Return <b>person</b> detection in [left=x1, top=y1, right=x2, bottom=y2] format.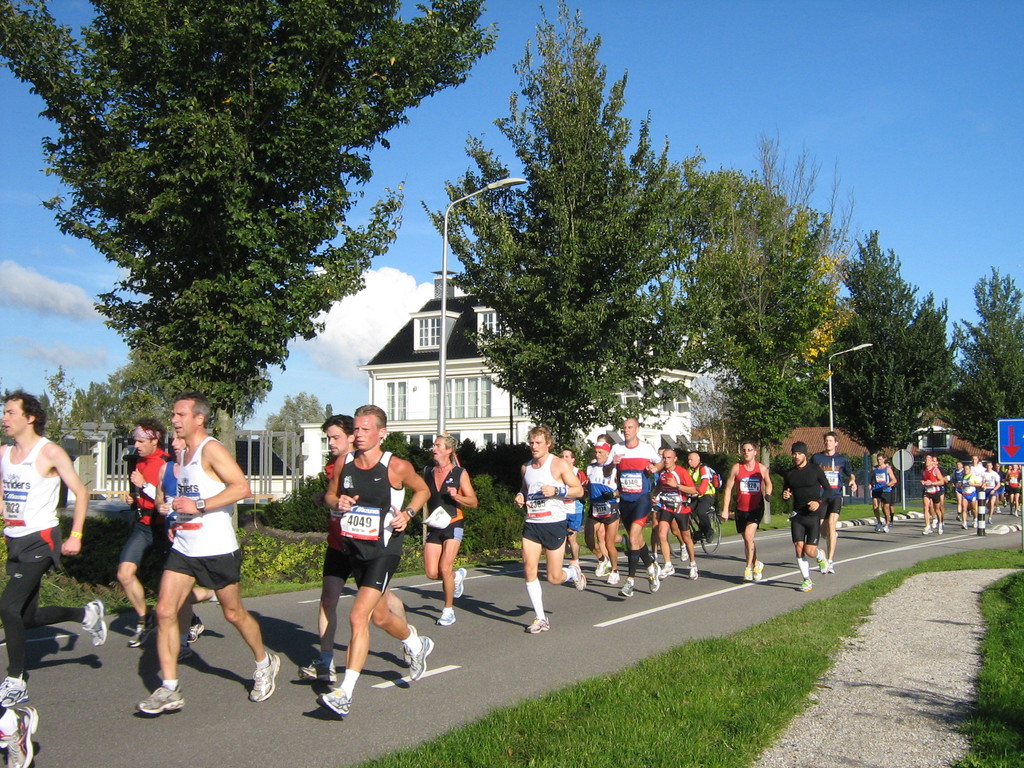
[left=866, top=451, right=895, bottom=536].
